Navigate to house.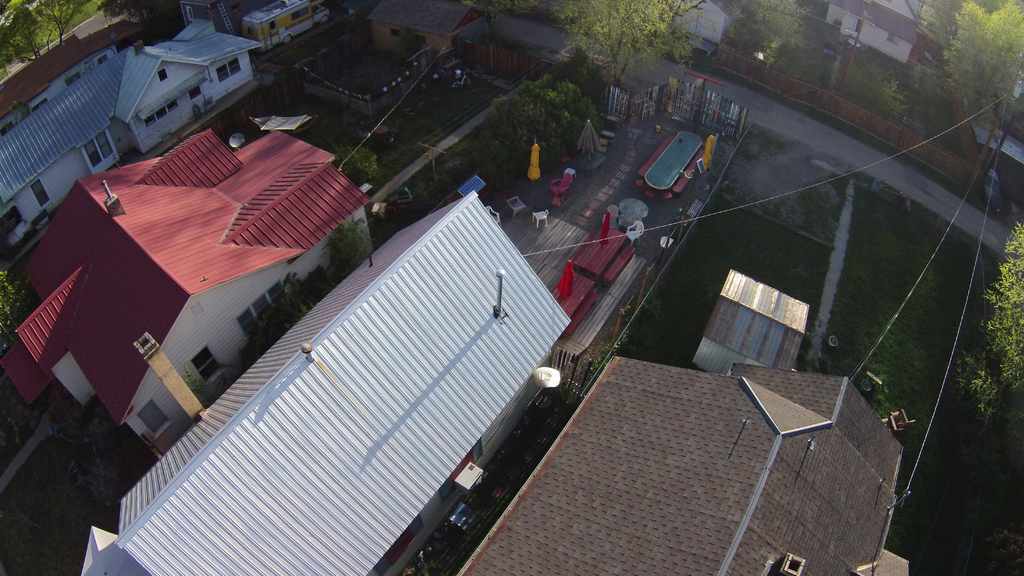
Navigation target: {"left": 455, "top": 355, "right": 910, "bottom": 575}.
